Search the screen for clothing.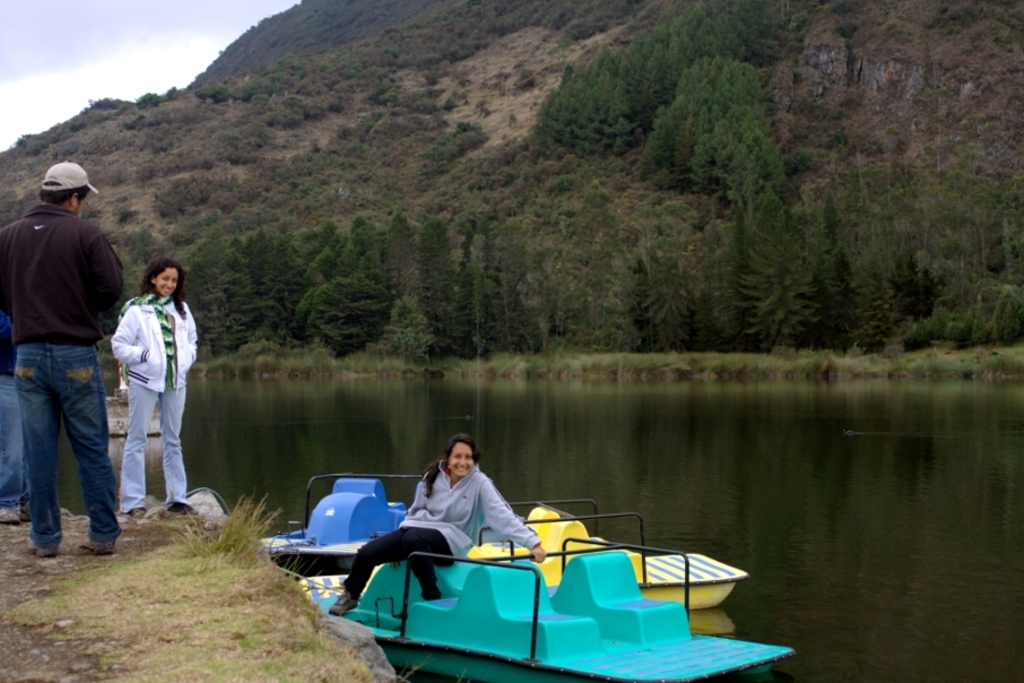
Found at locate(0, 314, 27, 512).
